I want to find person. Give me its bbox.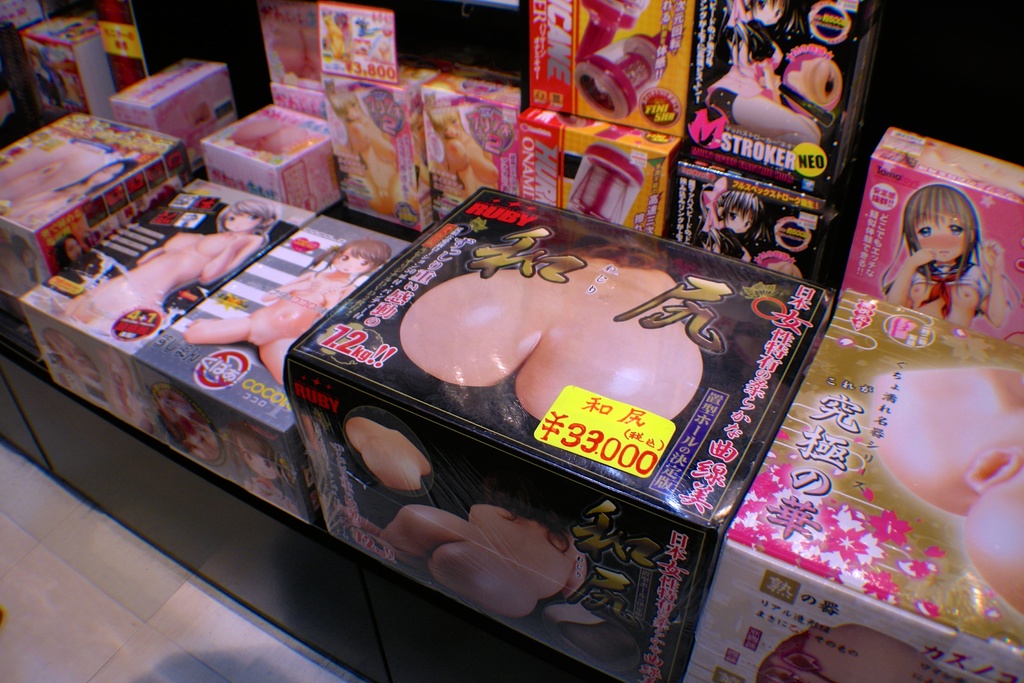
pyautogui.locateOnScreen(358, 519, 582, 619).
